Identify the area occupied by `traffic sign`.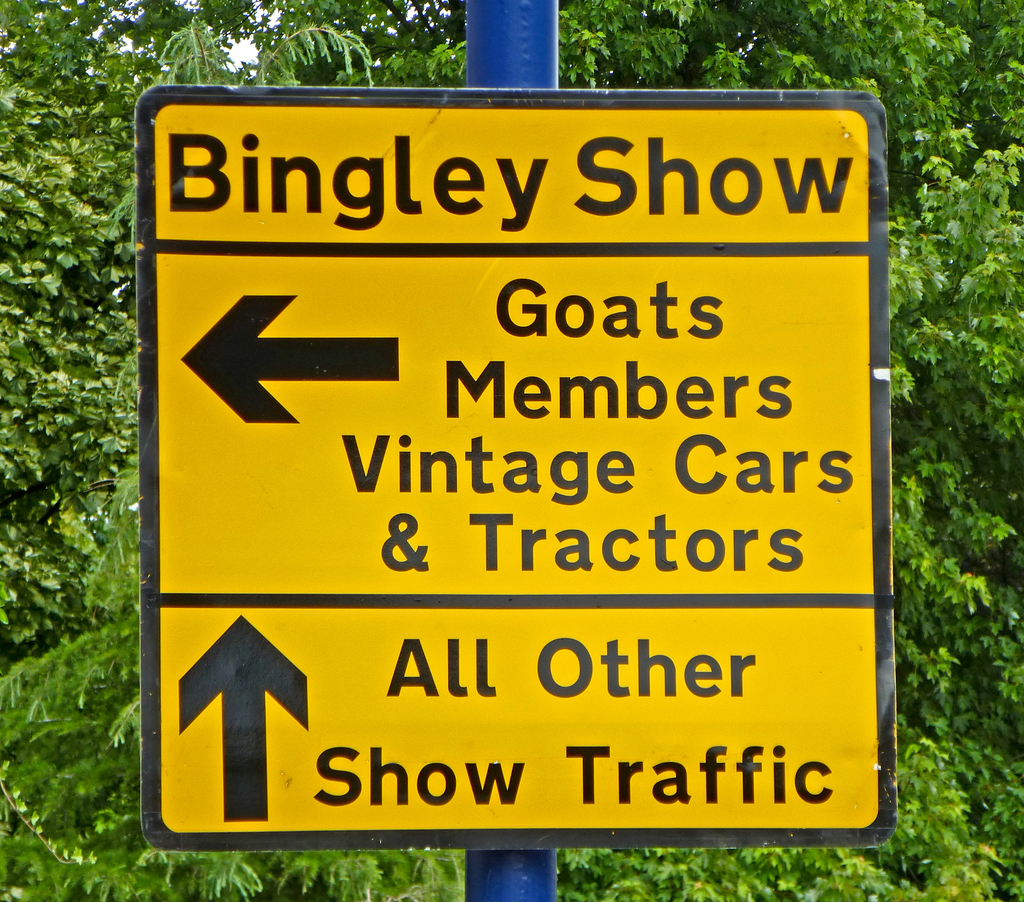
Area: select_region(130, 75, 907, 855).
